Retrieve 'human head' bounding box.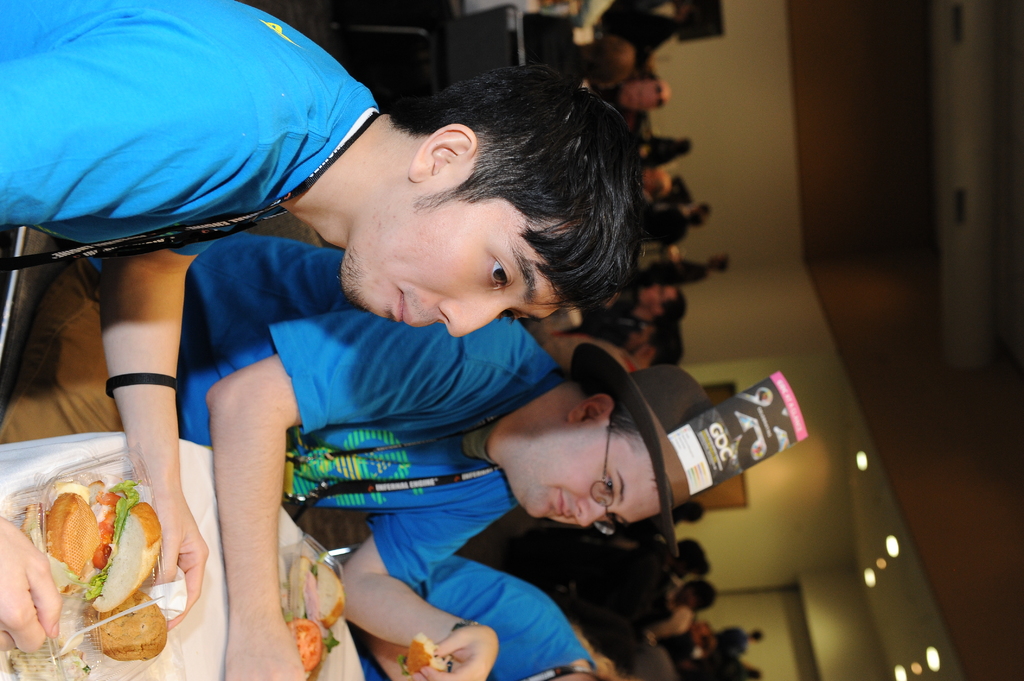
Bounding box: [x1=707, y1=251, x2=727, y2=276].
